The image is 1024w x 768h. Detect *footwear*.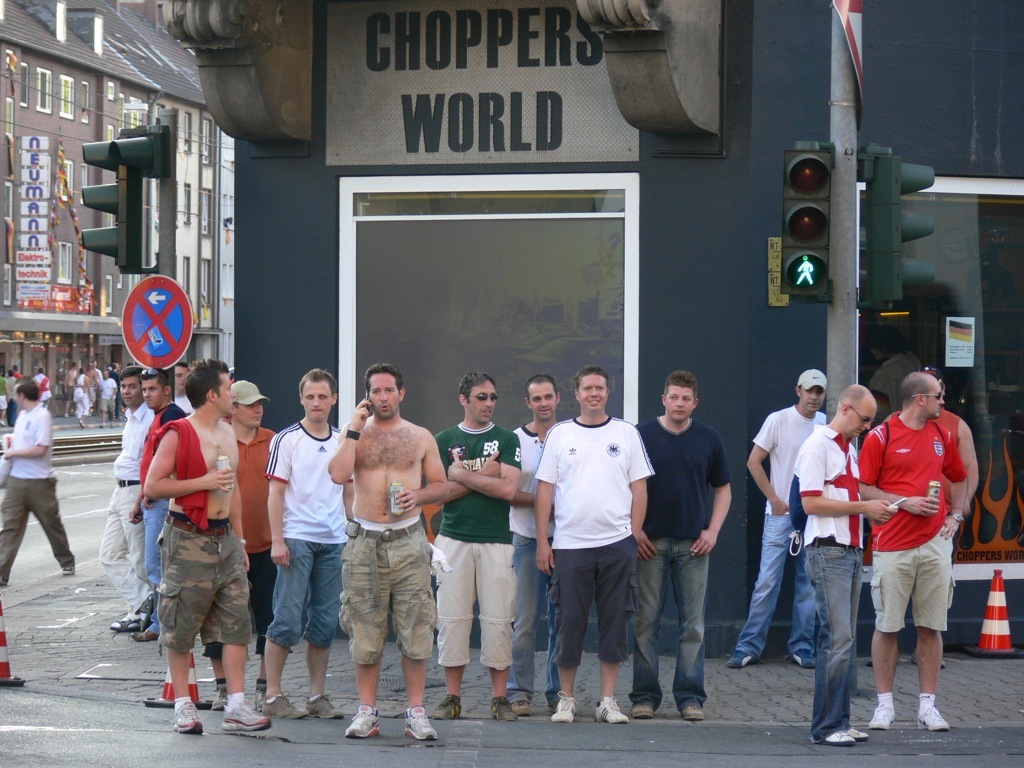
Detection: pyautogui.locateOnScreen(677, 699, 703, 723).
